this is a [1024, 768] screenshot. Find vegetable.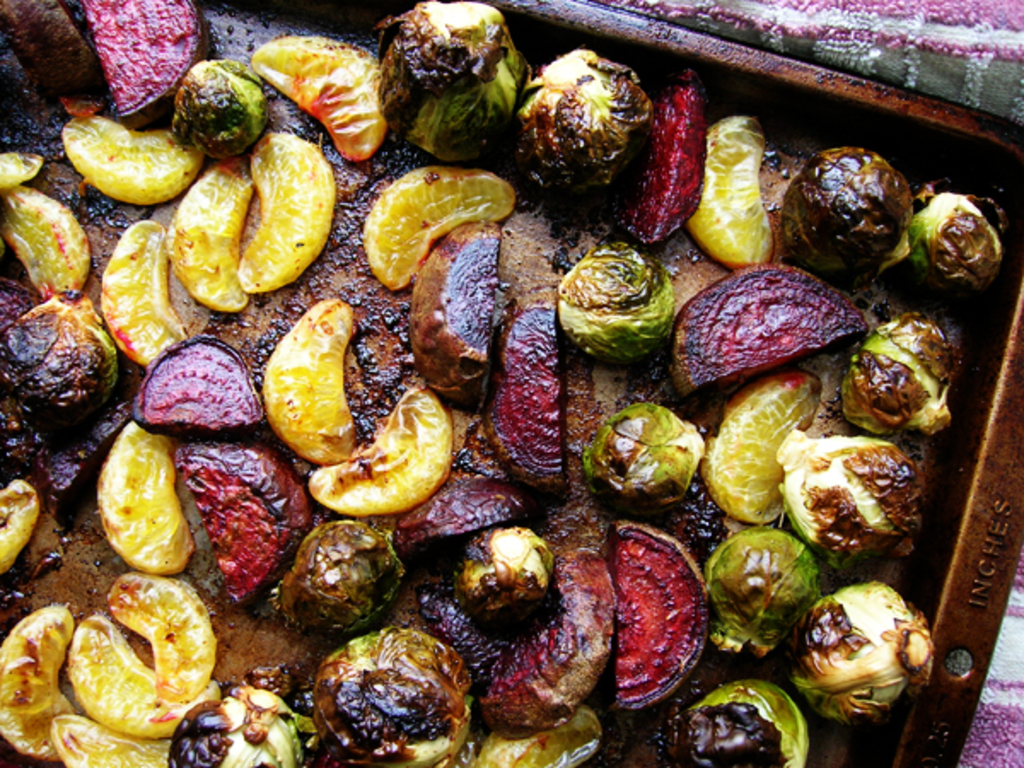
Bounding box: (169,60,273,159).
